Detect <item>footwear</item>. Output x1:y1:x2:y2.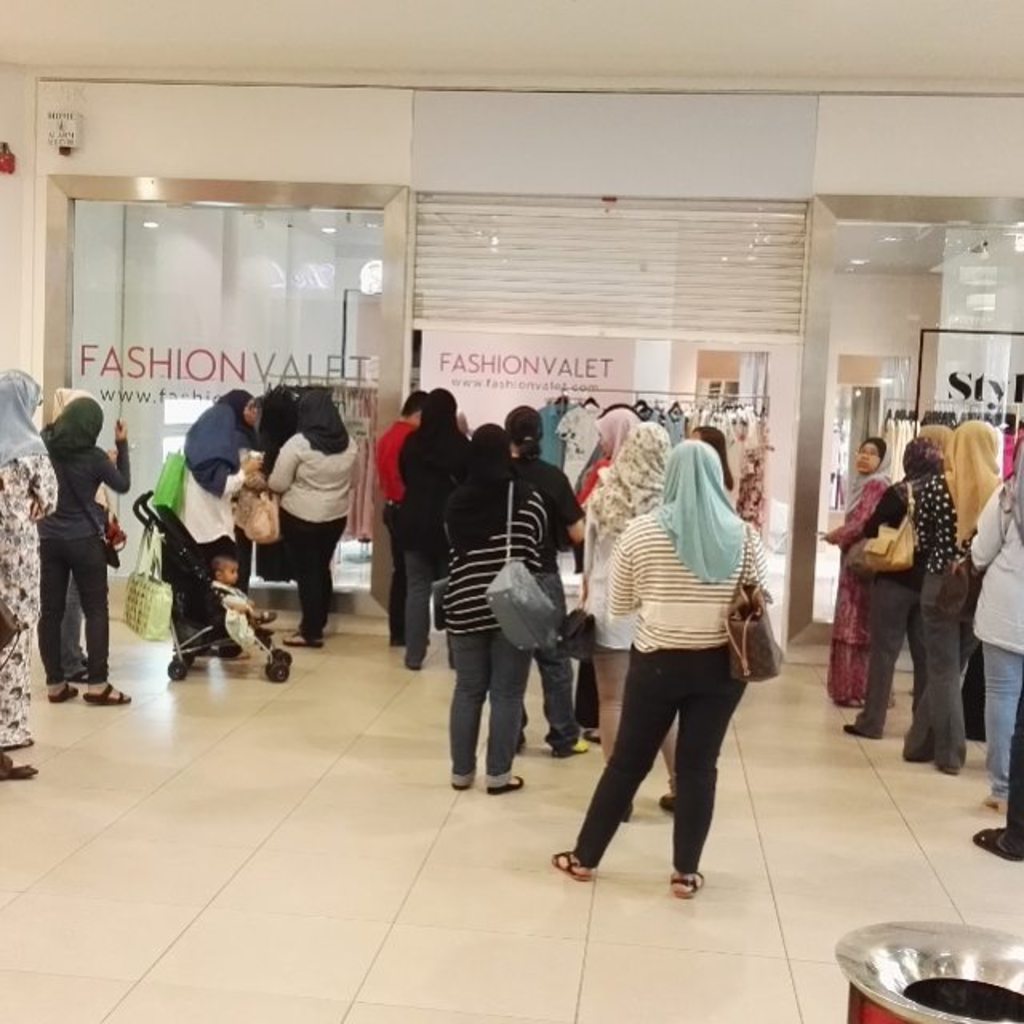
490:776:518:792.
